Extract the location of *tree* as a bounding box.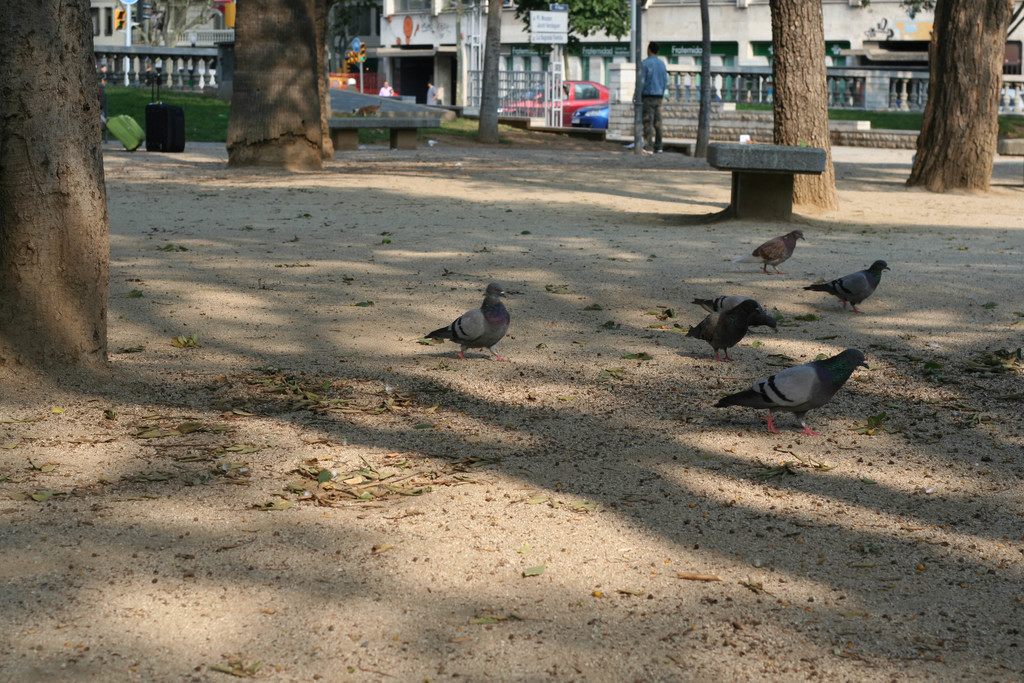
220:0:325:171.
